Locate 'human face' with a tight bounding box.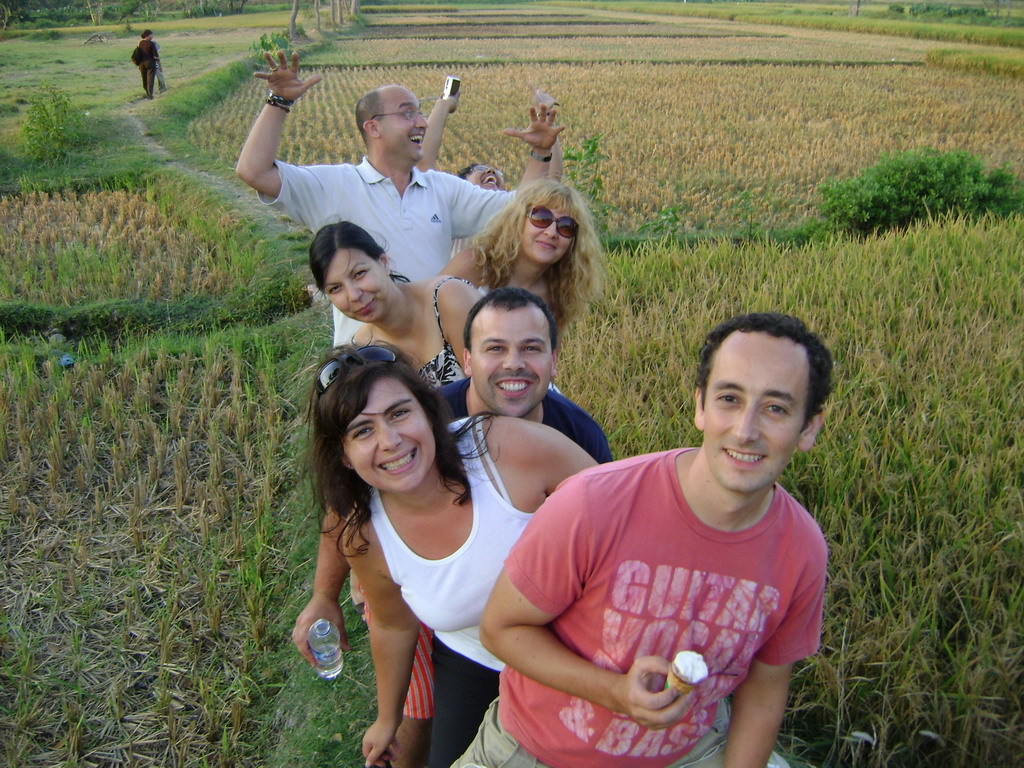
x1=319 y1=247 x2=390 y2=319.
